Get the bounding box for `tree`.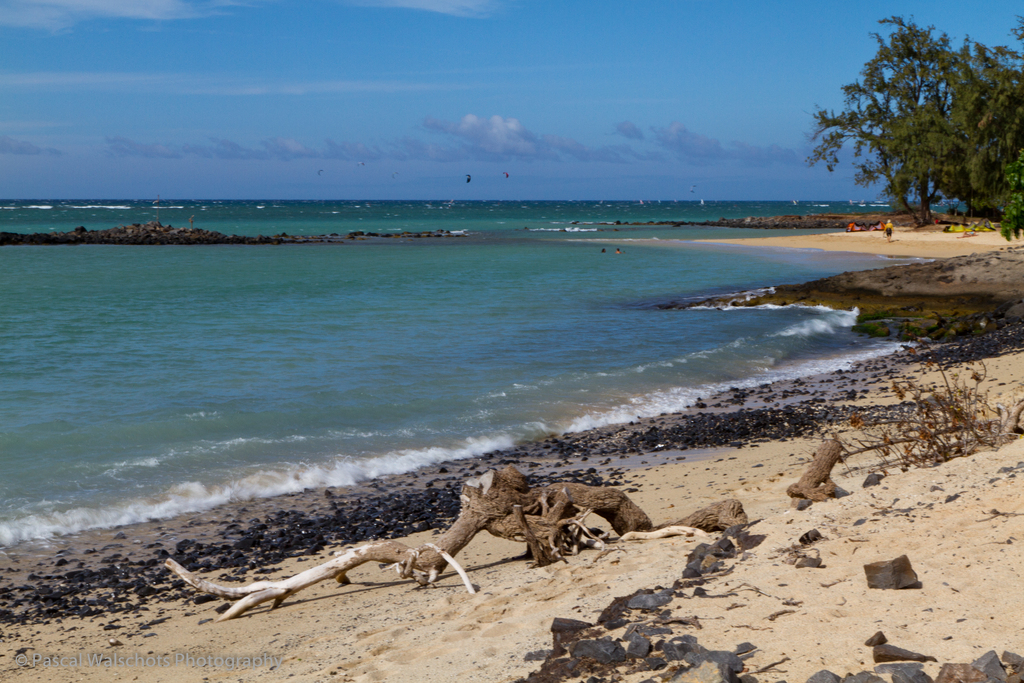
892:17:1023:248.
